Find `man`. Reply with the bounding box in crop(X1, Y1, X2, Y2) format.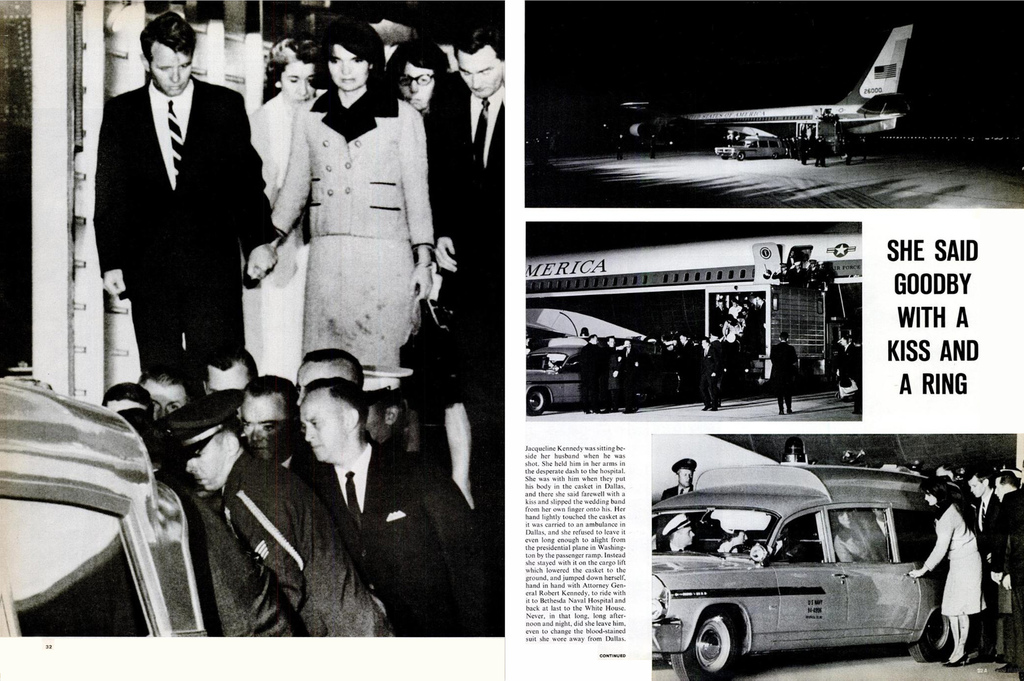
crop(769, 329, 799, 418).
